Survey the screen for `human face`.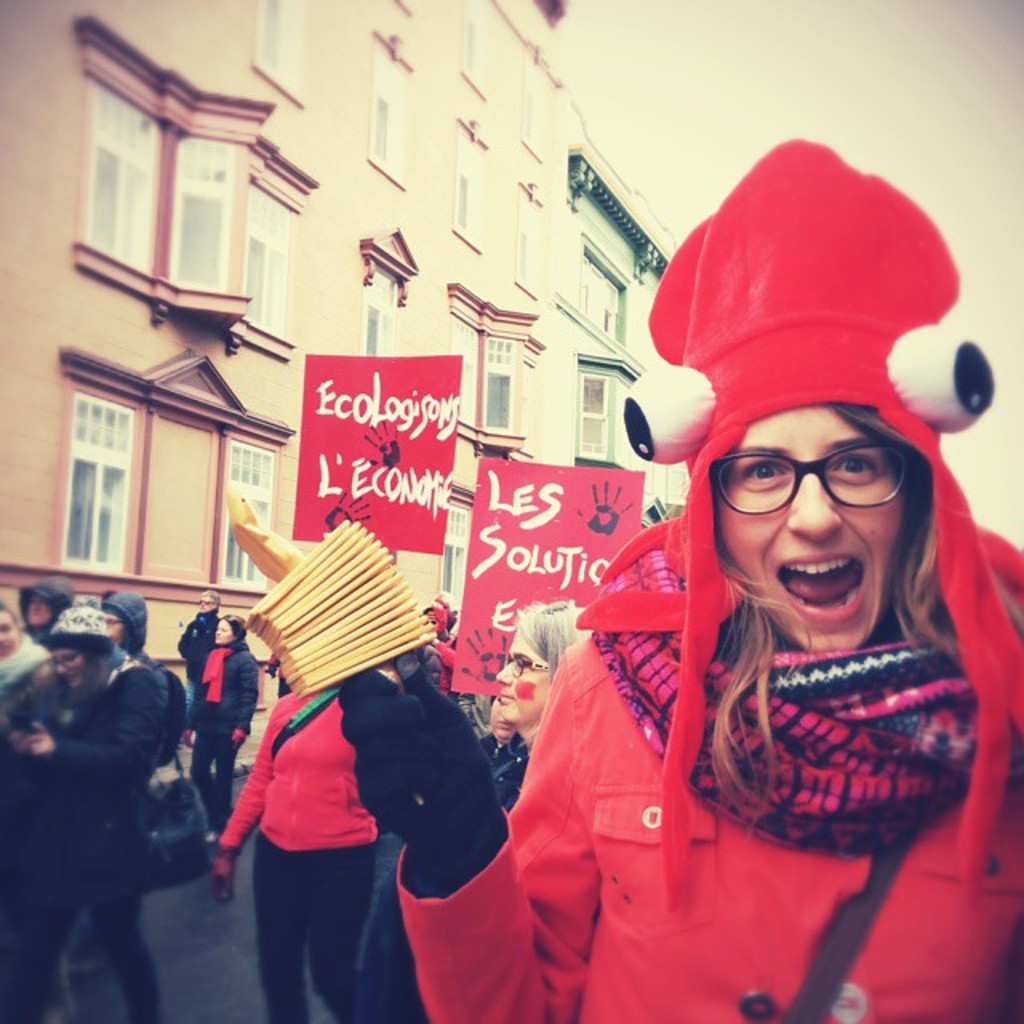
Survey found: region(486, 693, 522, 738).
